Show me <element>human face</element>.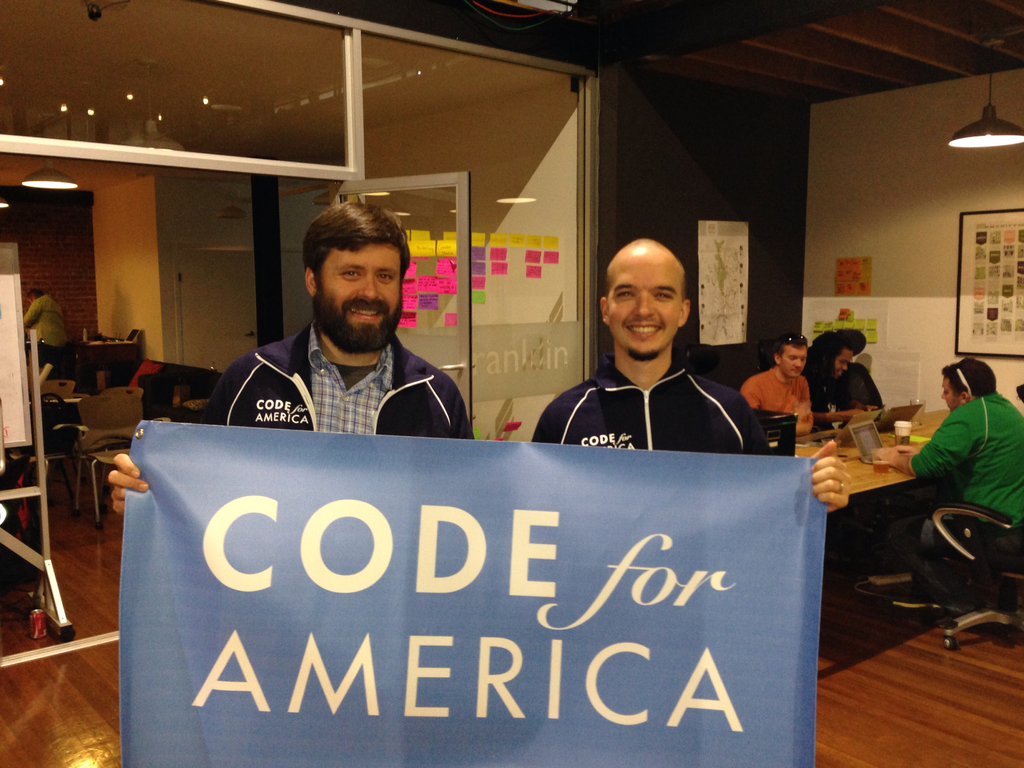
<element>human face</element> is here: BBox(836, 346, 850, 378).
